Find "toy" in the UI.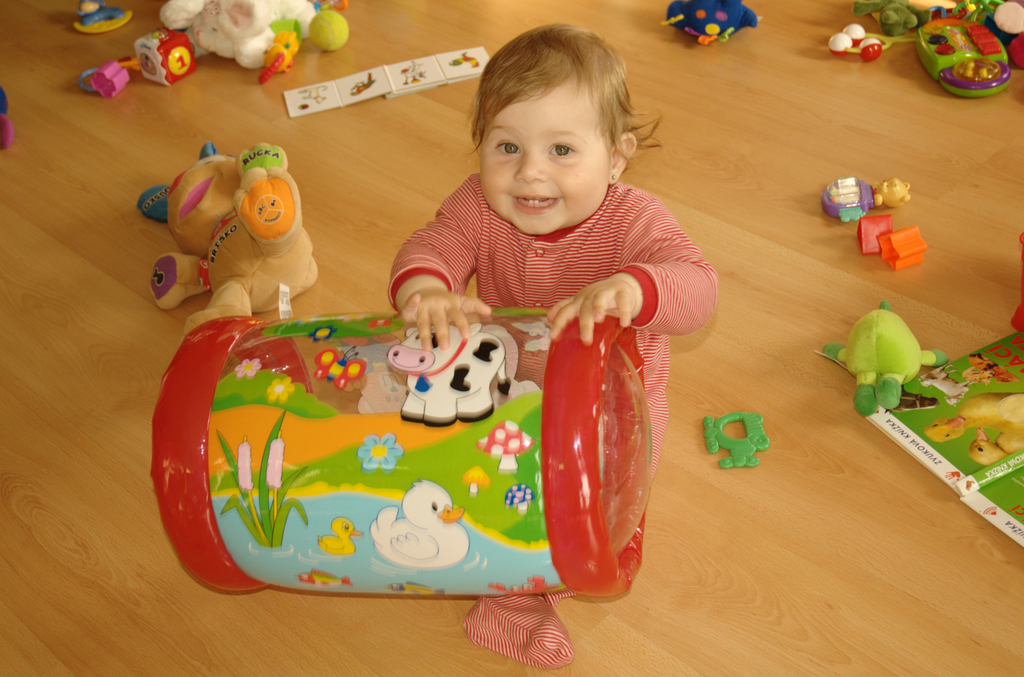
UI element at <region>312, 347, 365, 389</region>.
